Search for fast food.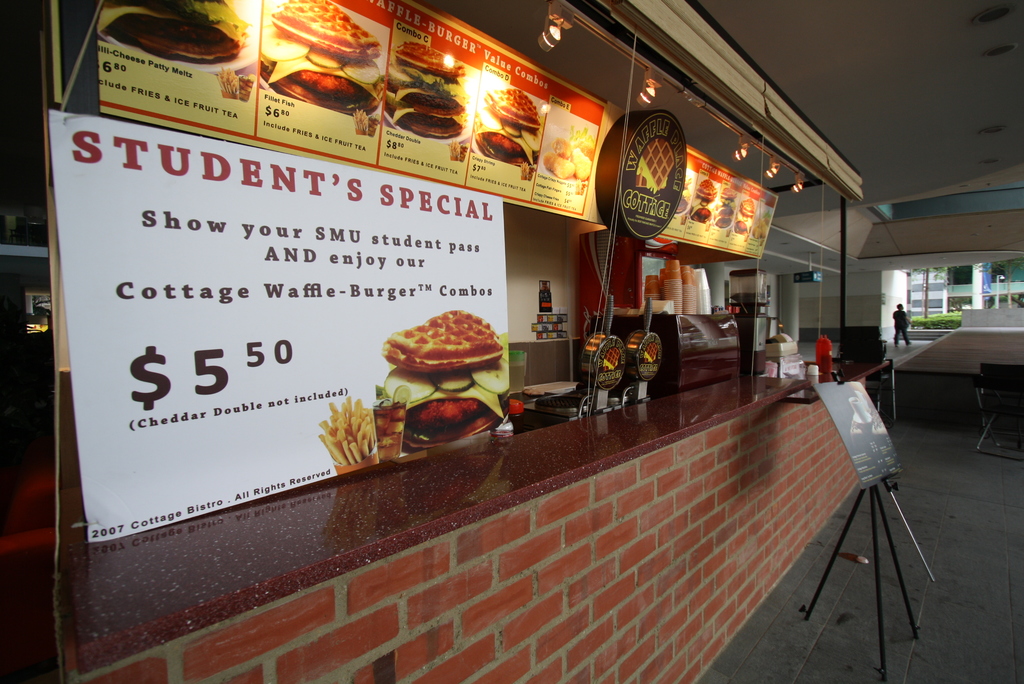
Found at 312,393,378,459.
